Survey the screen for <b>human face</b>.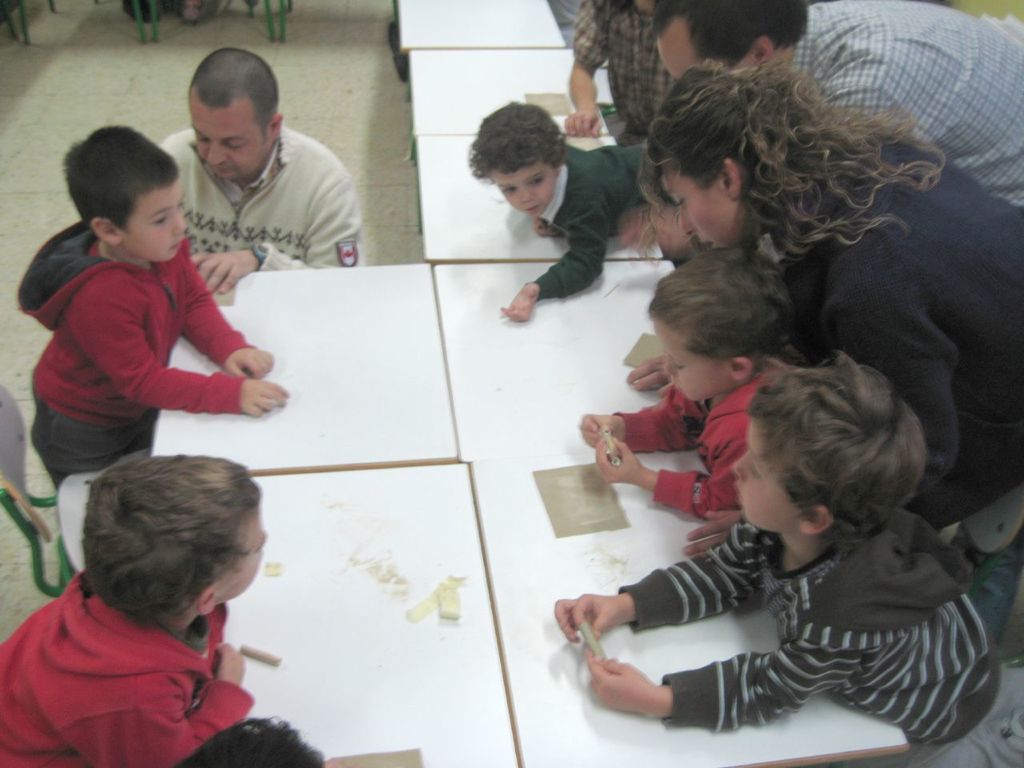
Survey found: left=121, top=186, right=187, bottom=258.
